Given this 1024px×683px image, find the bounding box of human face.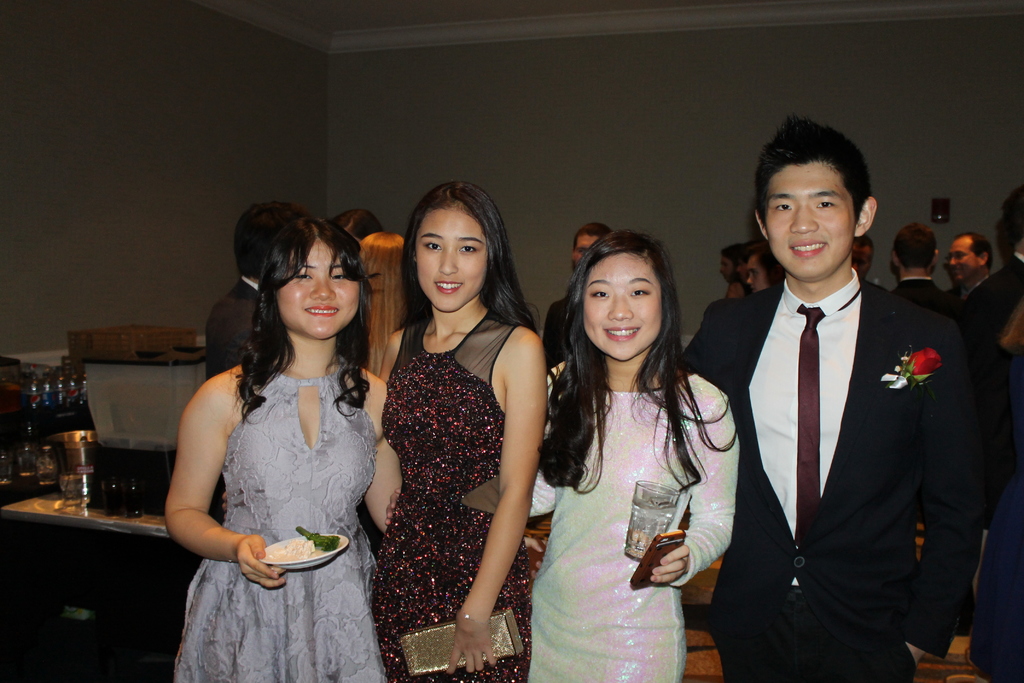
(x1=582, y1=249, x2=664, y2=358).
